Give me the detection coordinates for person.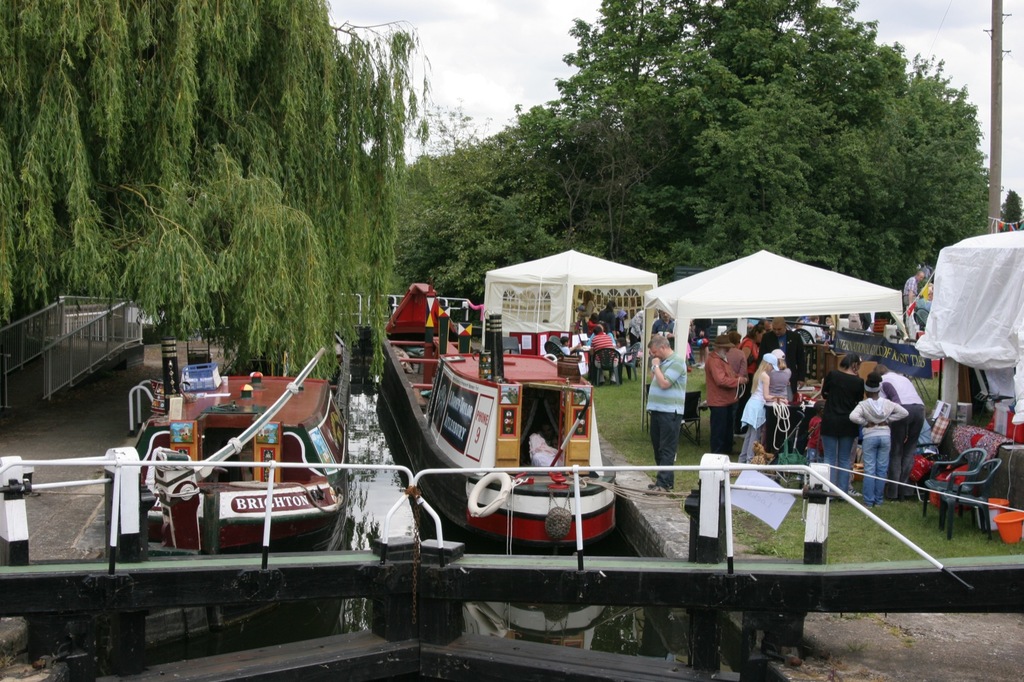
BBox(705, 328, 756, 461).
